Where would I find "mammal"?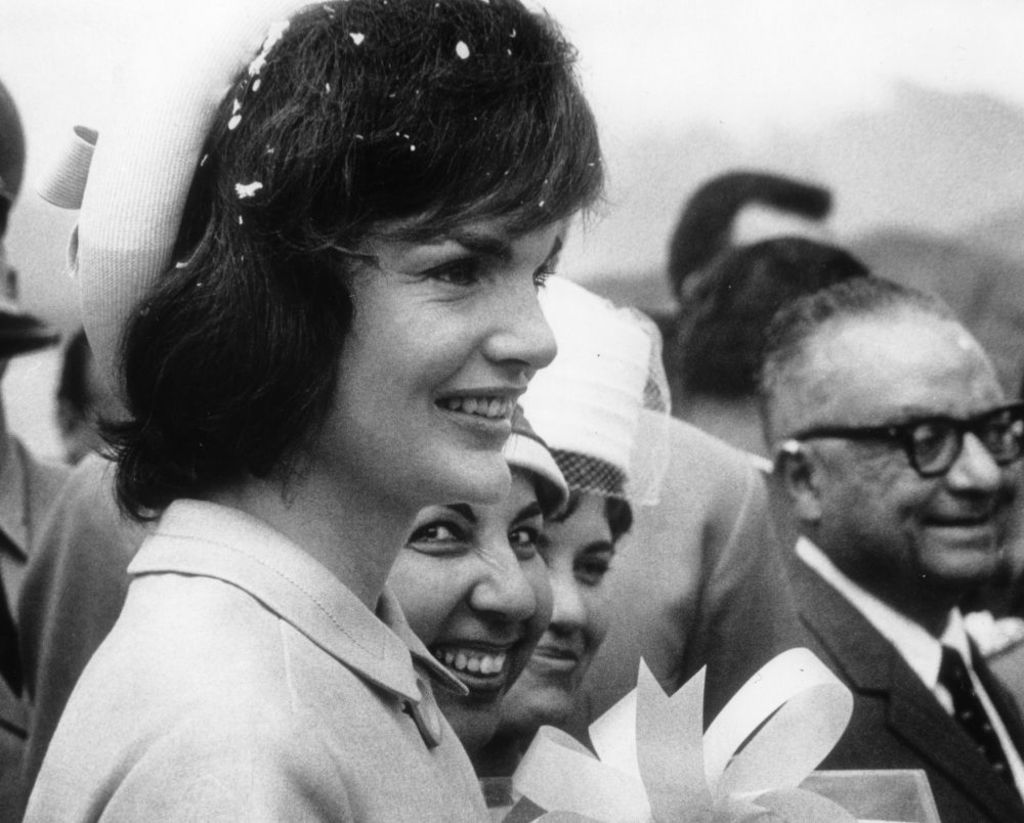
At box=[667, 166, 837, 307].
